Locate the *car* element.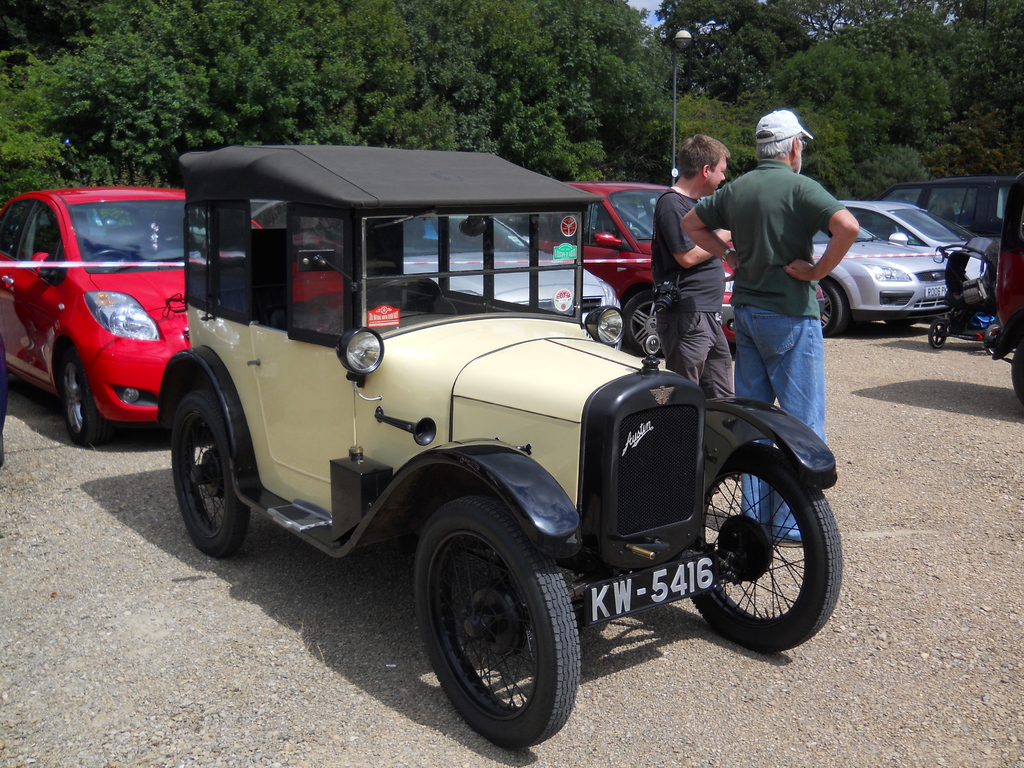
Element bbox: left=536, top=177, right=733, bottom=358.
